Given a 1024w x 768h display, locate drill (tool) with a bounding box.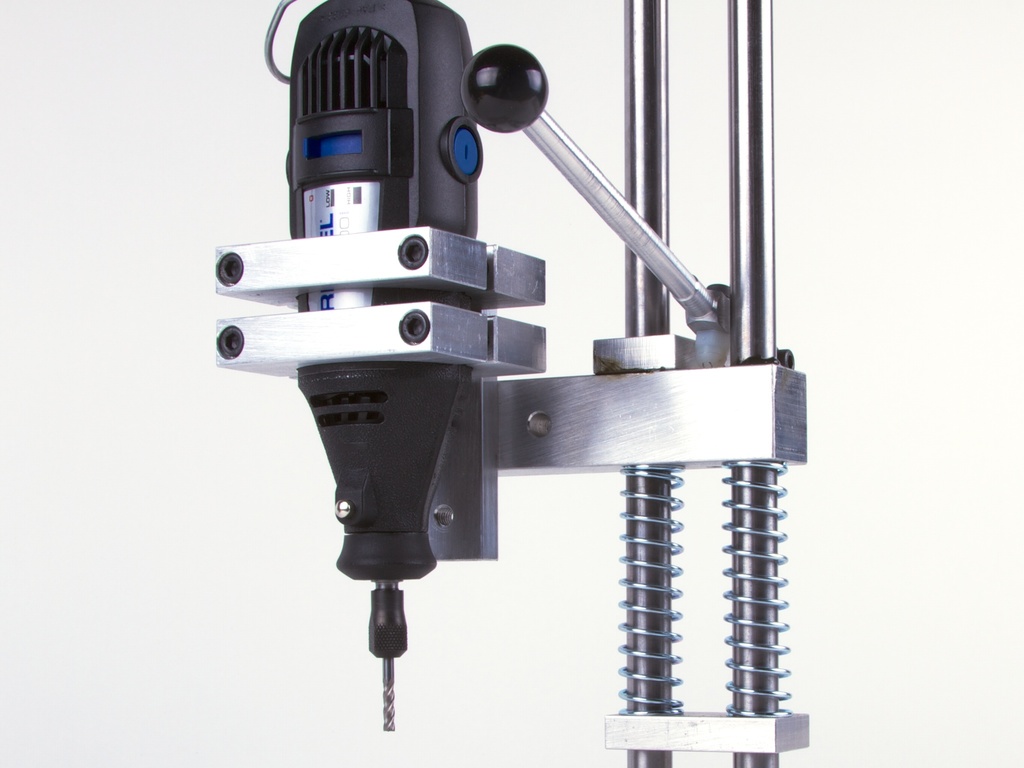
Located: 284,0,464,737.
